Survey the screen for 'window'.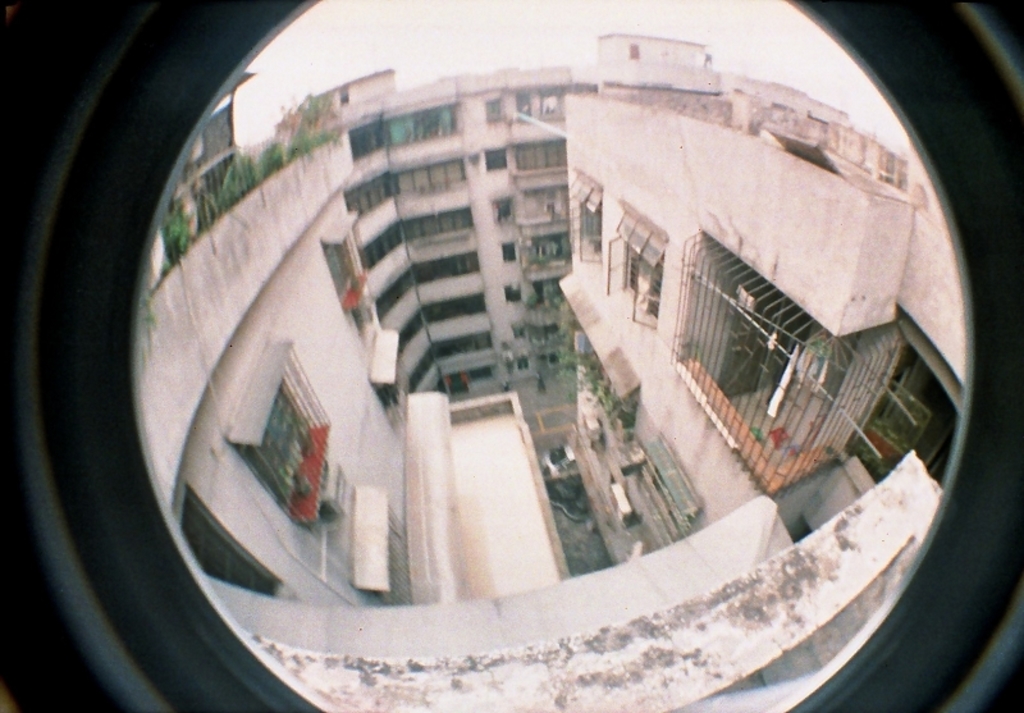
Survey found: l=349, t=120, r=383, b=161.
